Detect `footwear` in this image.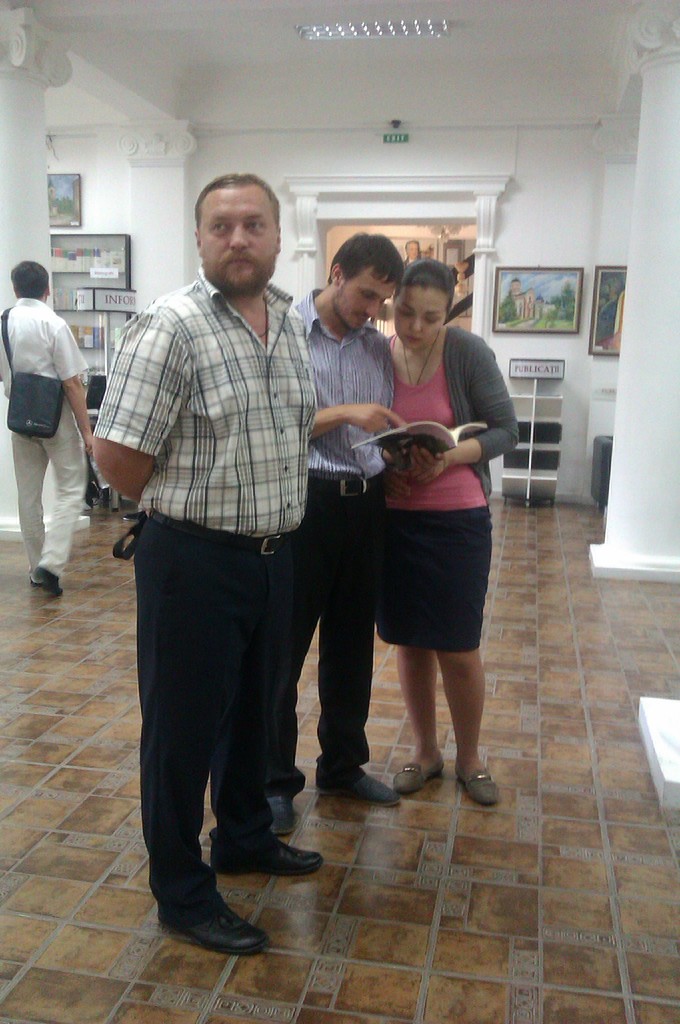
Detection: (165, 893, 268, 953).
